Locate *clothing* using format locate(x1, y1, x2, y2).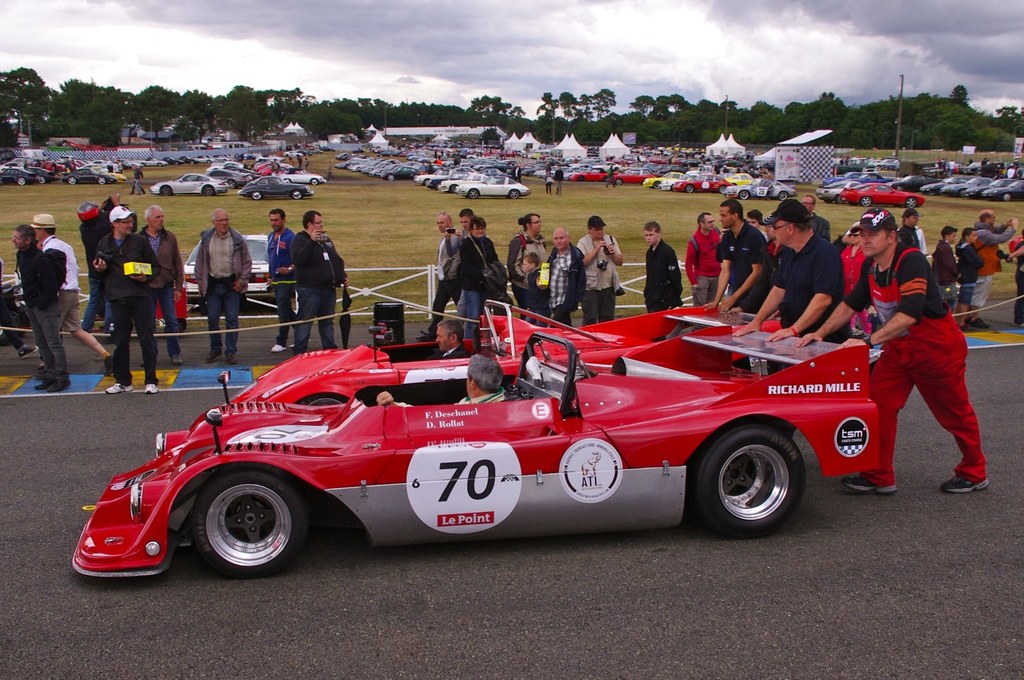
locate(575, 233, 623, 324).
